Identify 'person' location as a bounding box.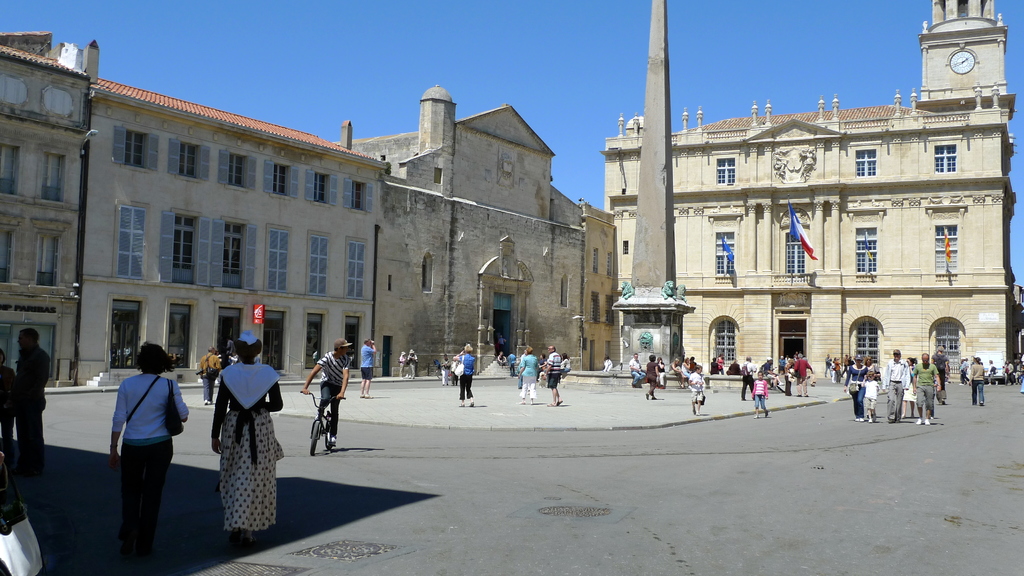
select_region(824, 355, 961, 427).
